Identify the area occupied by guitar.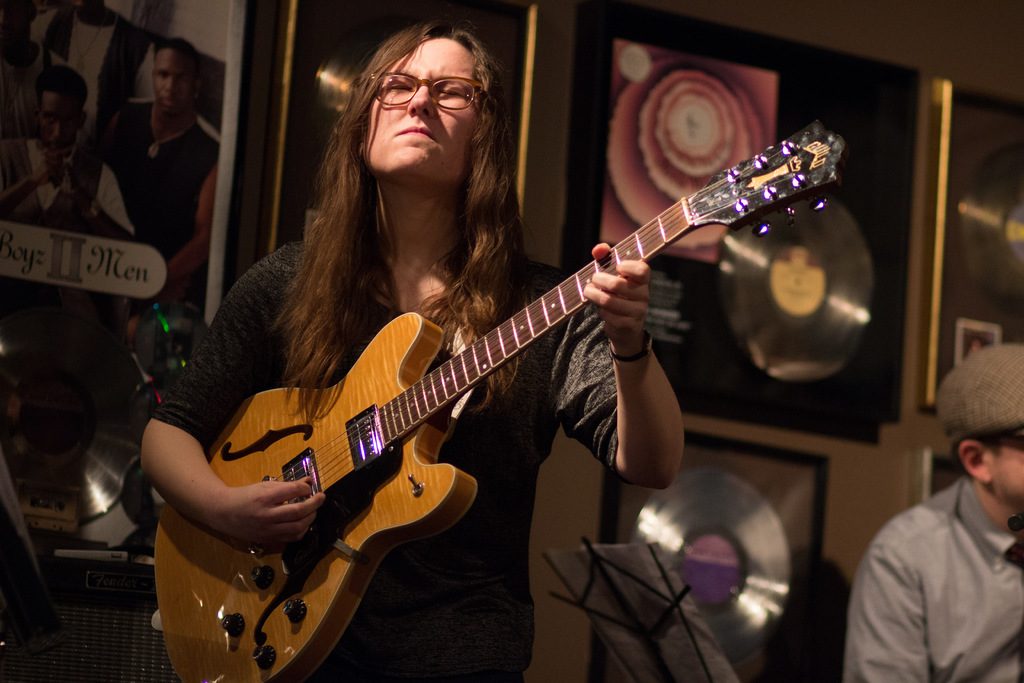
Area: x1=155 y1=120 x2=844 y2=682.
